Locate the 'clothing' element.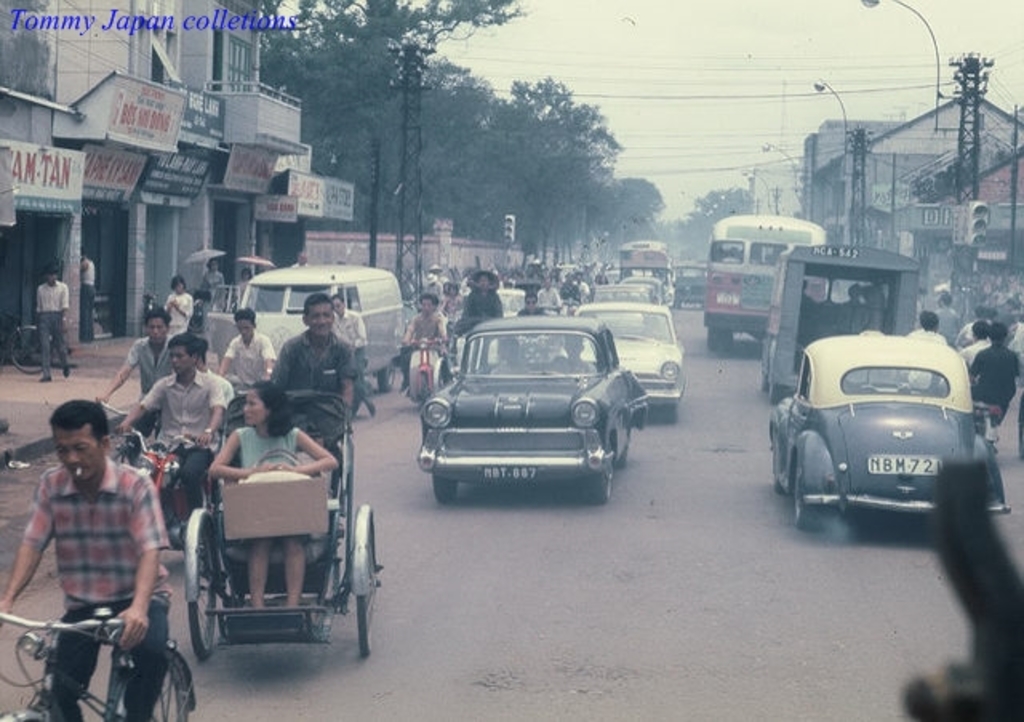
Element bbox: 230,431,299,475.
